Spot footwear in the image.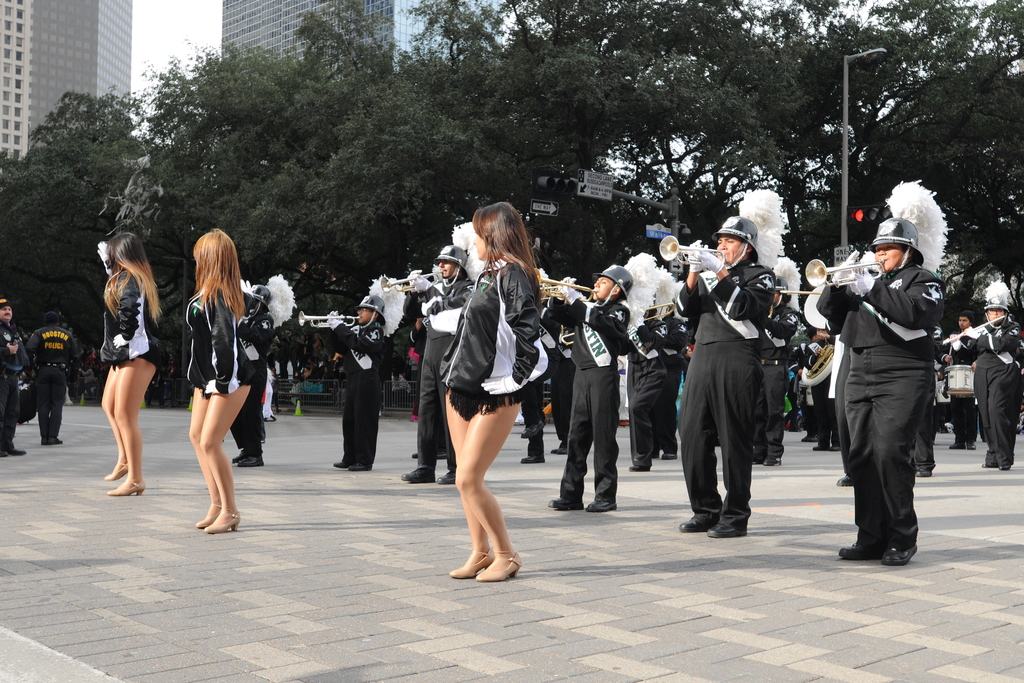
footwear found at Rect(766, 456, 780, 464).
